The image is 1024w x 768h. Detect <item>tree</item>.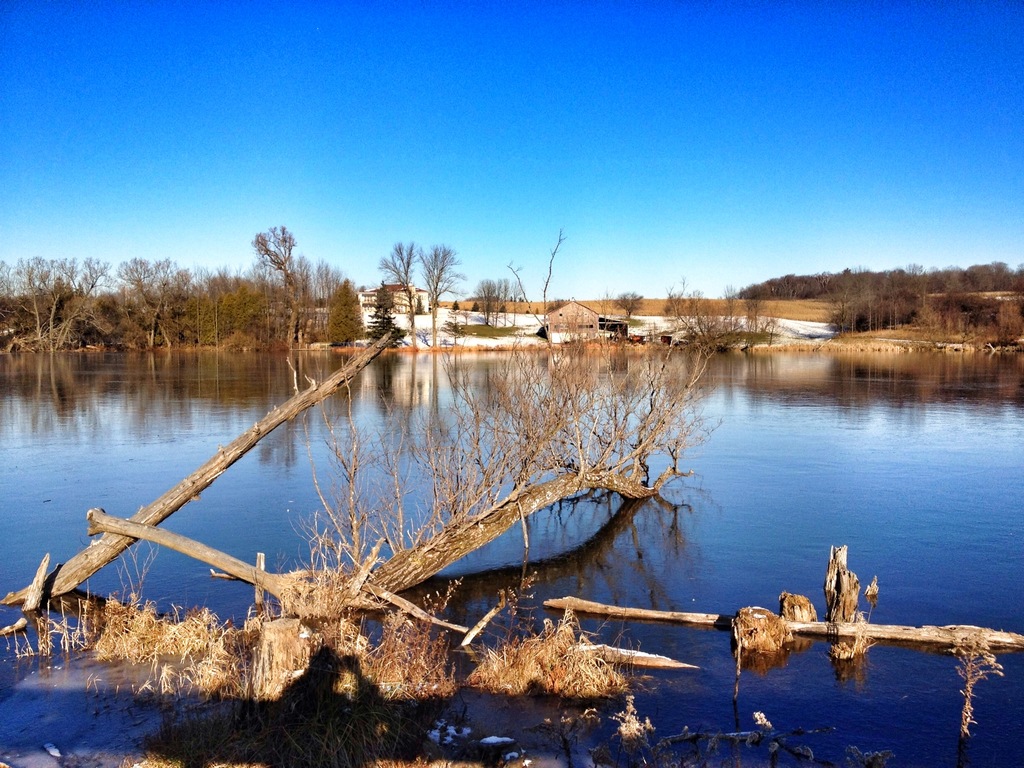
Detection: {"left": 367, "top": 276, "right": 408, "bottom": 351}.
